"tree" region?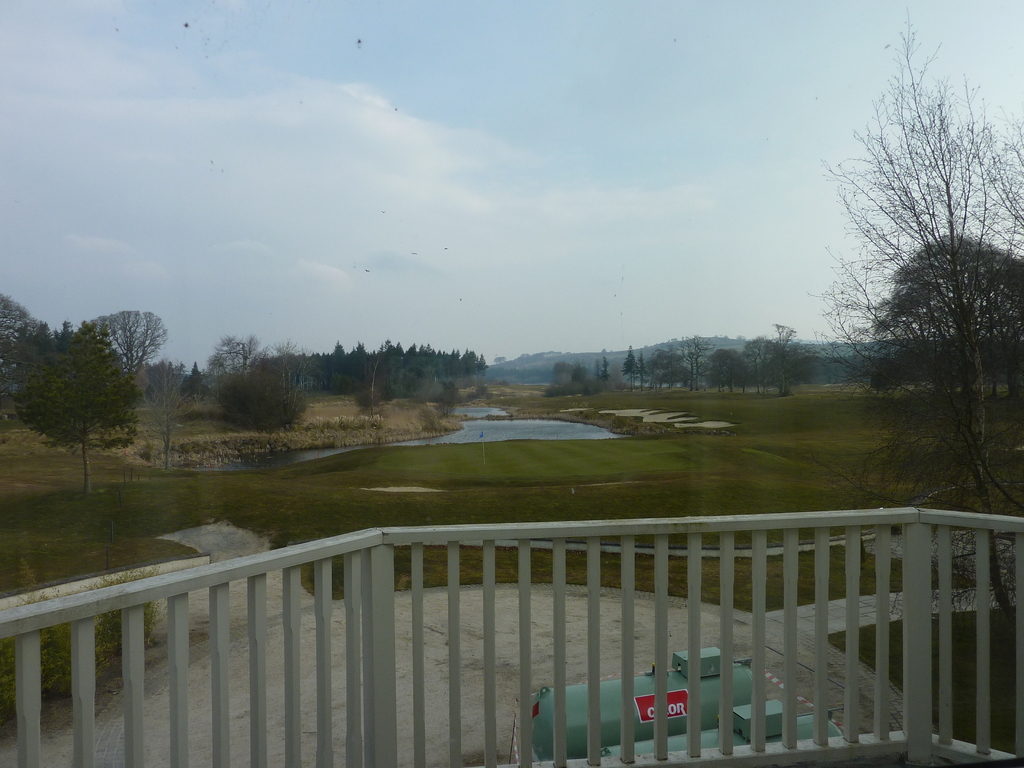
select_region(96, 314, 159, 384)
